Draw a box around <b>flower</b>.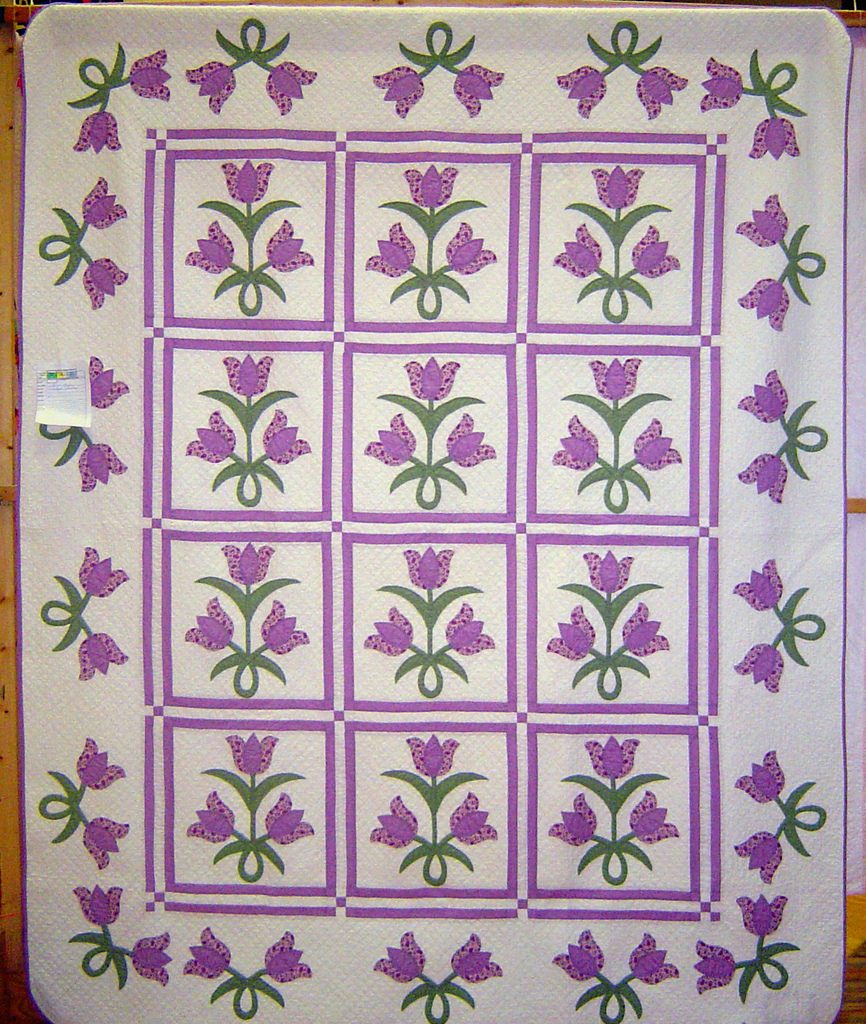
select_region(447, 792, 500, 845).
